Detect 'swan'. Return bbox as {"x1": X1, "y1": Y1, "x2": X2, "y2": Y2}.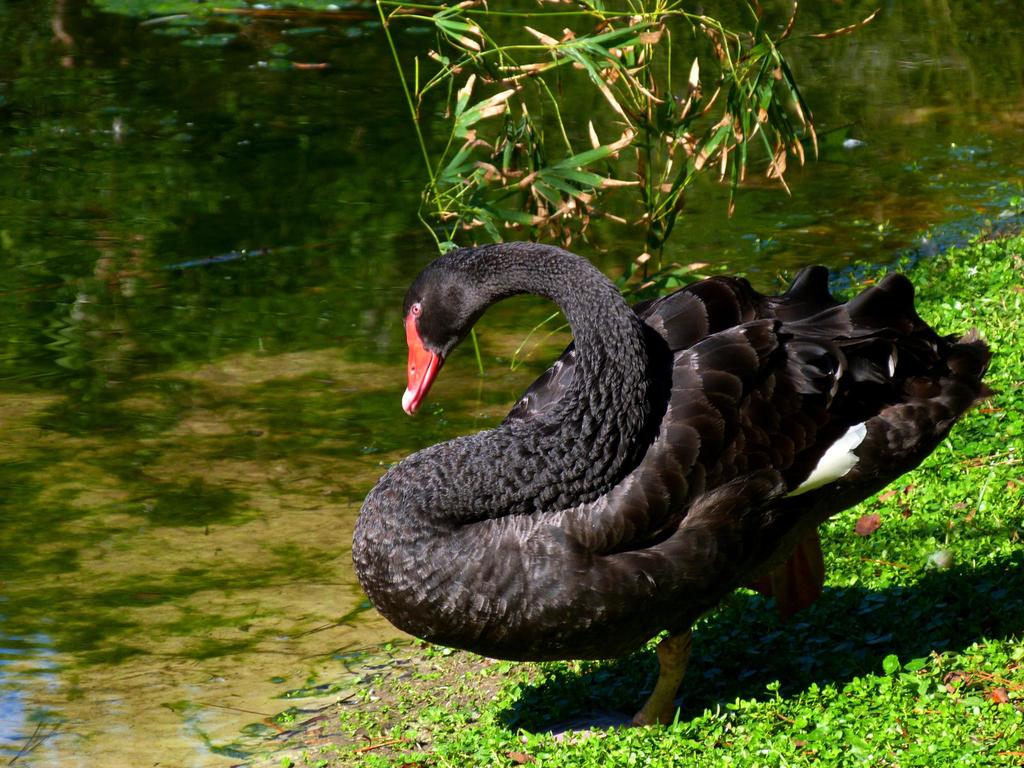
{"x1": 348, "y1": 248, "x2": 970, "y2": 712}.
